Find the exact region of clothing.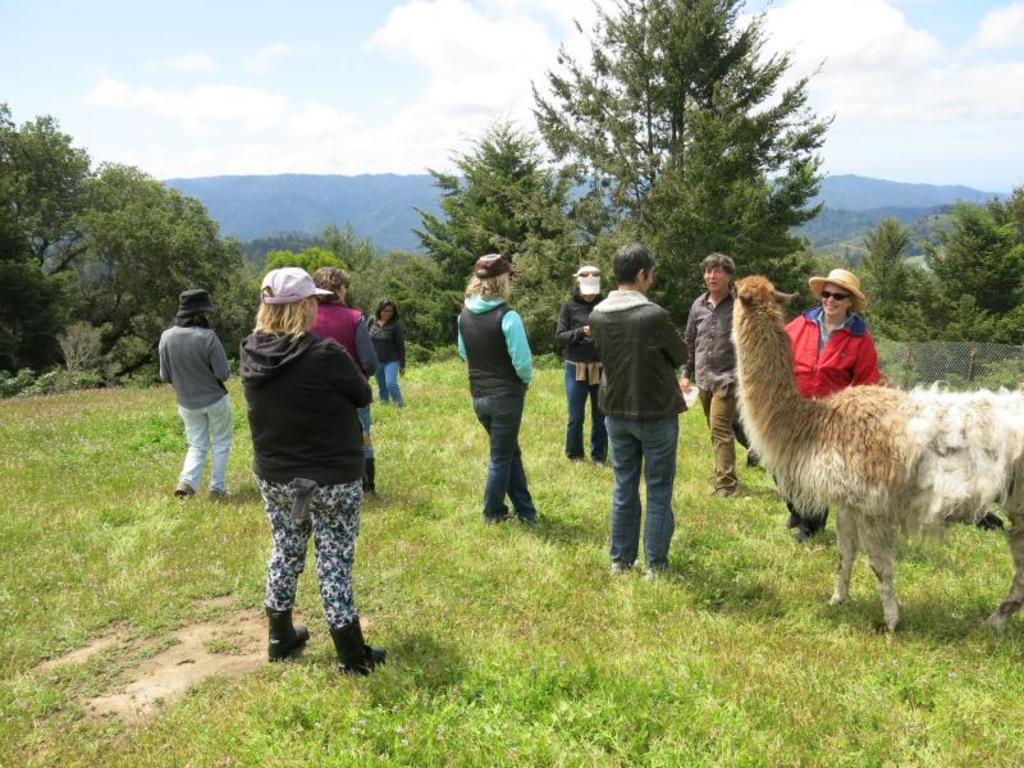
Exact region: 436 289 540 517.
